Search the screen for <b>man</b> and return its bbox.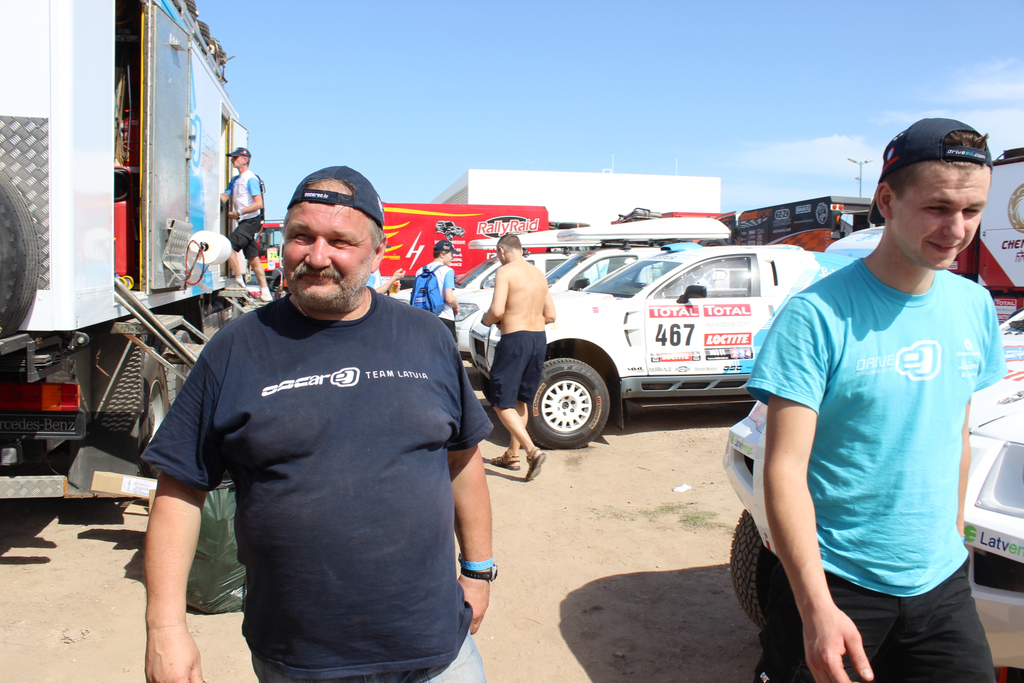
Found: <region>142, 163, 511, 674</region>.
